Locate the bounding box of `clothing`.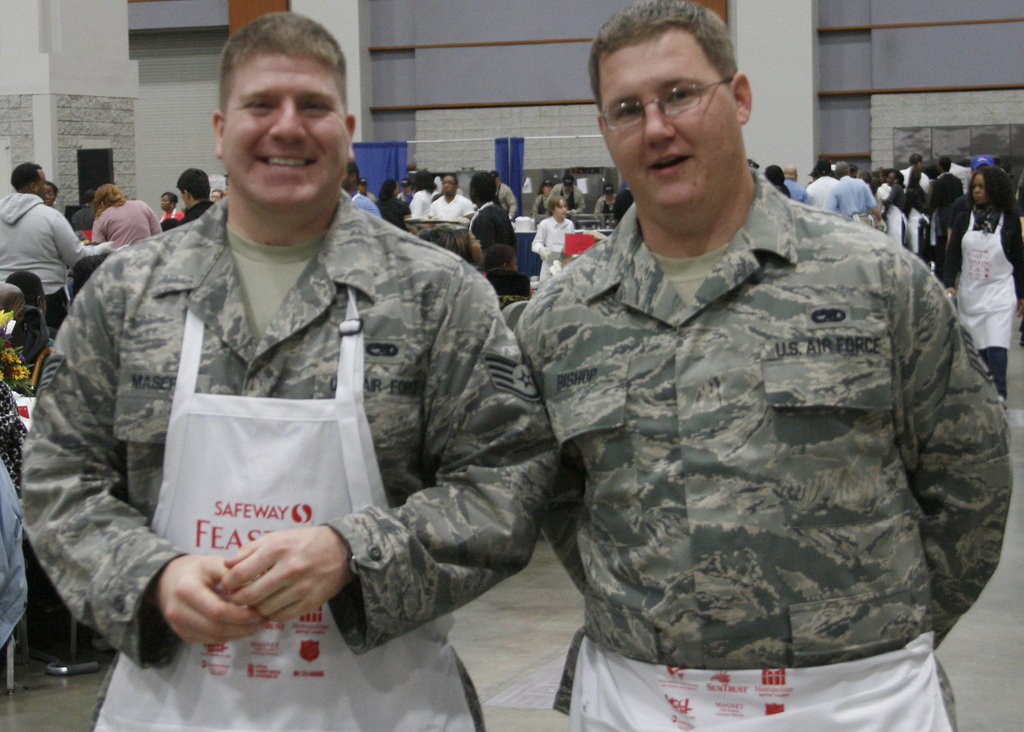
Bounding box: x1=377 y1=195 x2=411 y2=235.
